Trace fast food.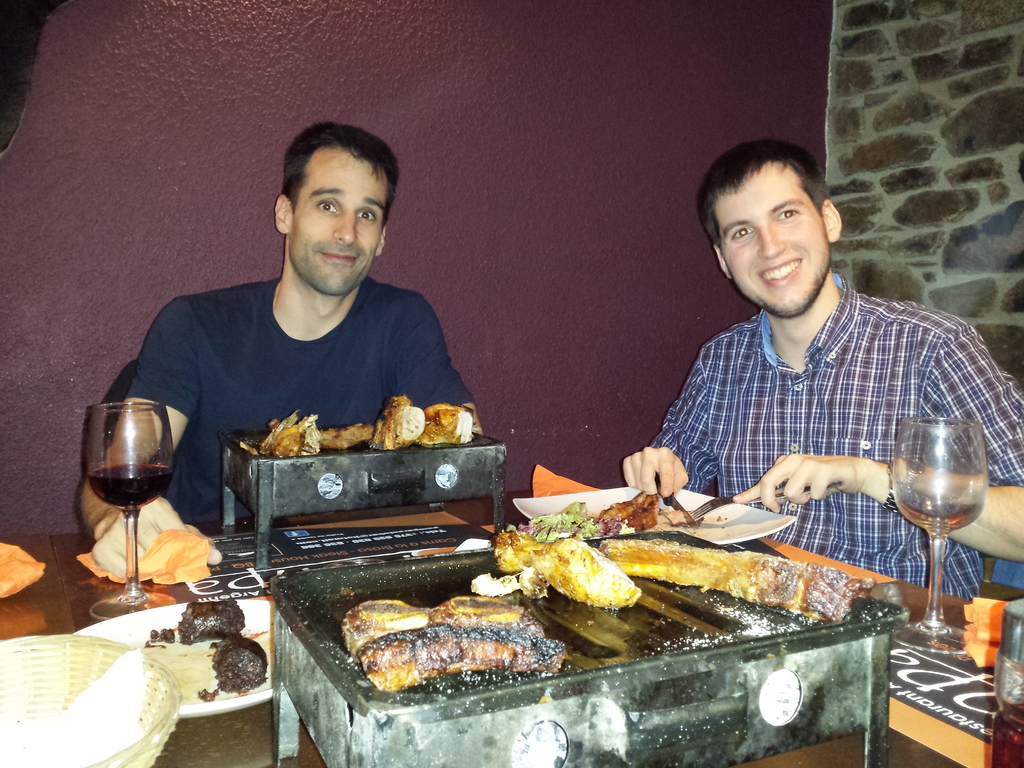
Traced to 255, 413, 322, 454.
